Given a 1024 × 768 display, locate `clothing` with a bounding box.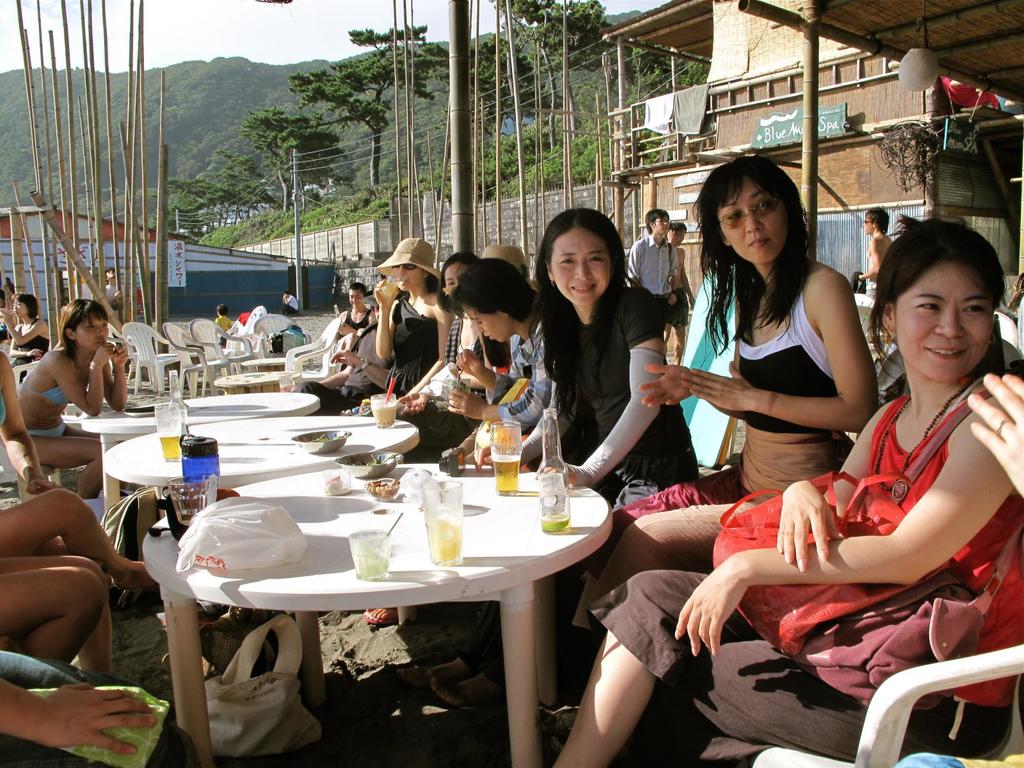
Located: <region>575, 387, 1023, 767</region>.
